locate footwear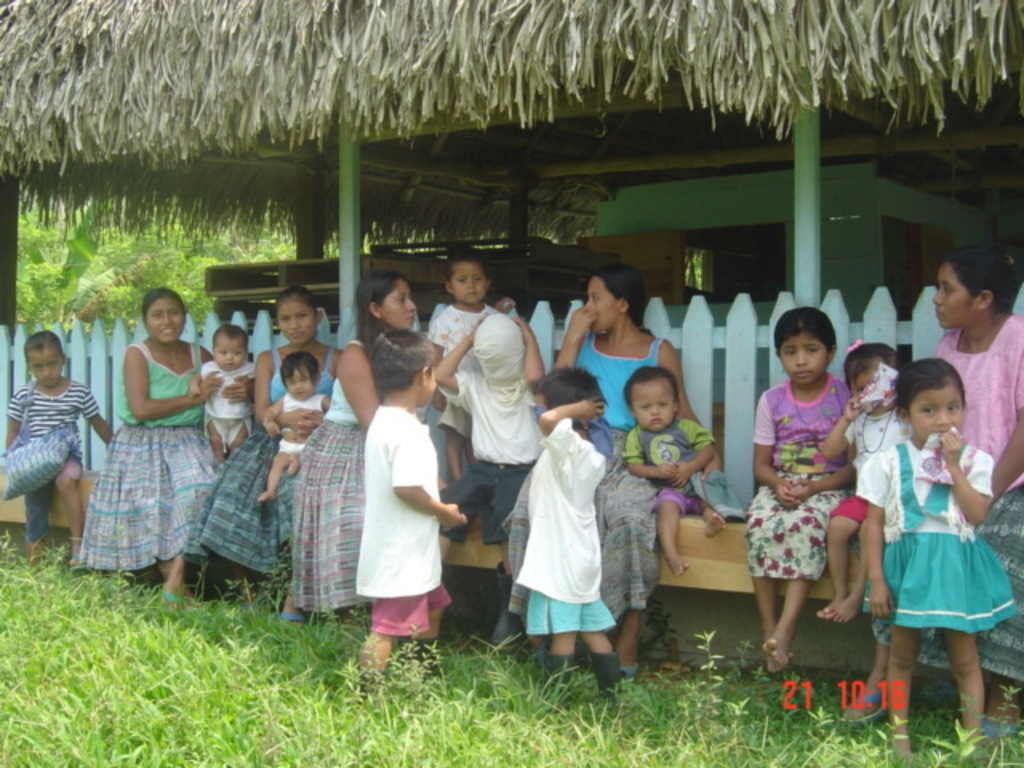
837:680:875:722
